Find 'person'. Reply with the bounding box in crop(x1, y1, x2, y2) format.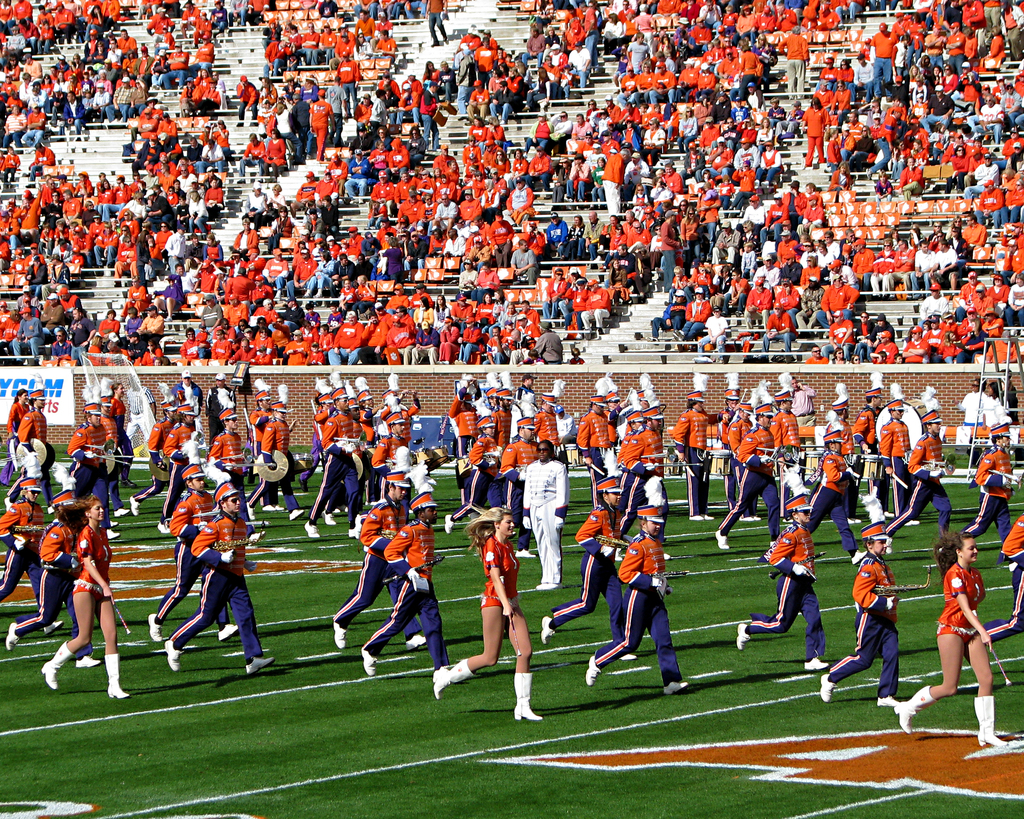
crop(483, 288, 510, 332).
